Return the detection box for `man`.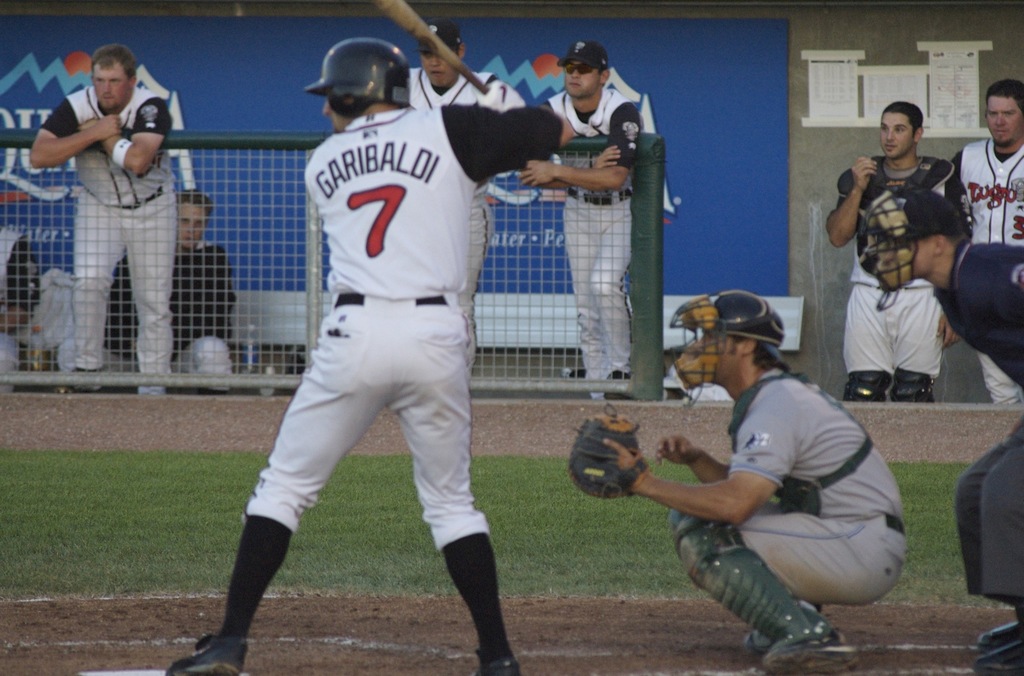
[x1=406, y1=19, x2=523, y2=373].
